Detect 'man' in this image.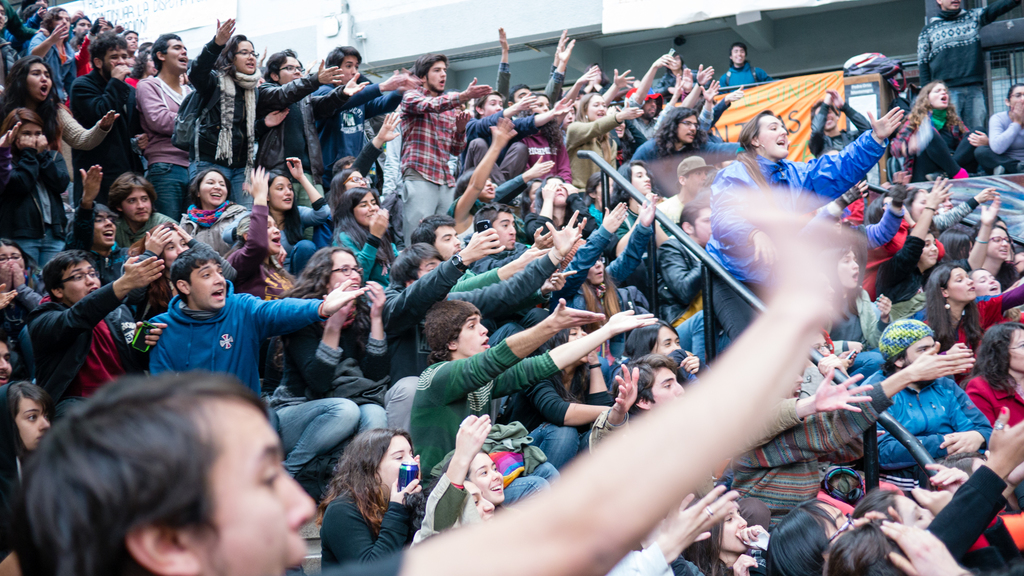
Detection: [x1=310, y1=44, x2=419, y2=182].
